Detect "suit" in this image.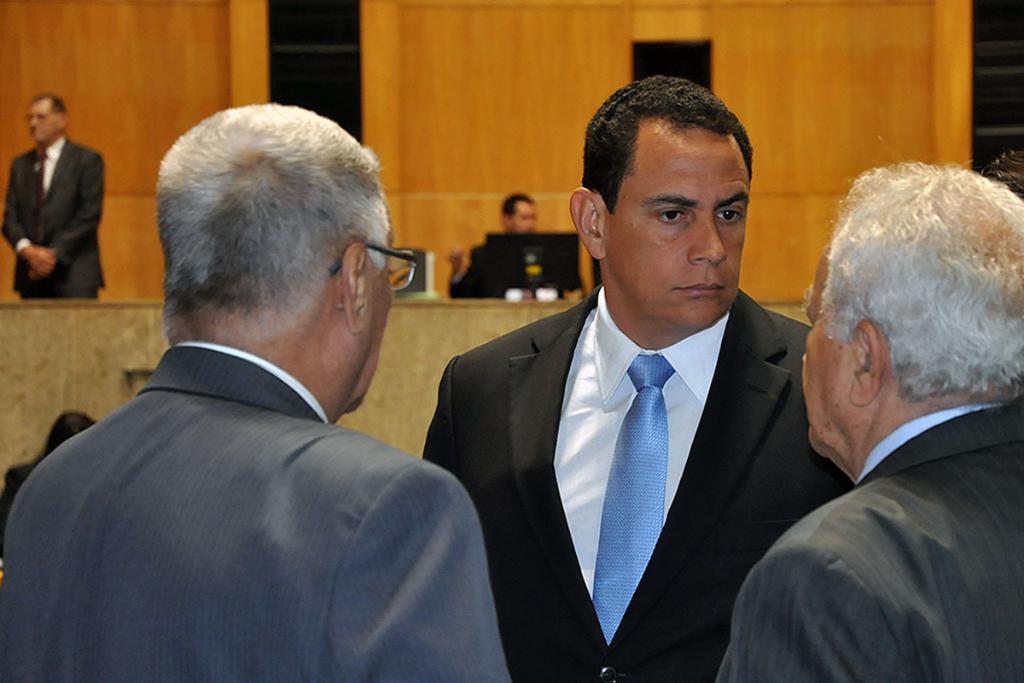
Detection: <box>719,405,1023,682</box>.
